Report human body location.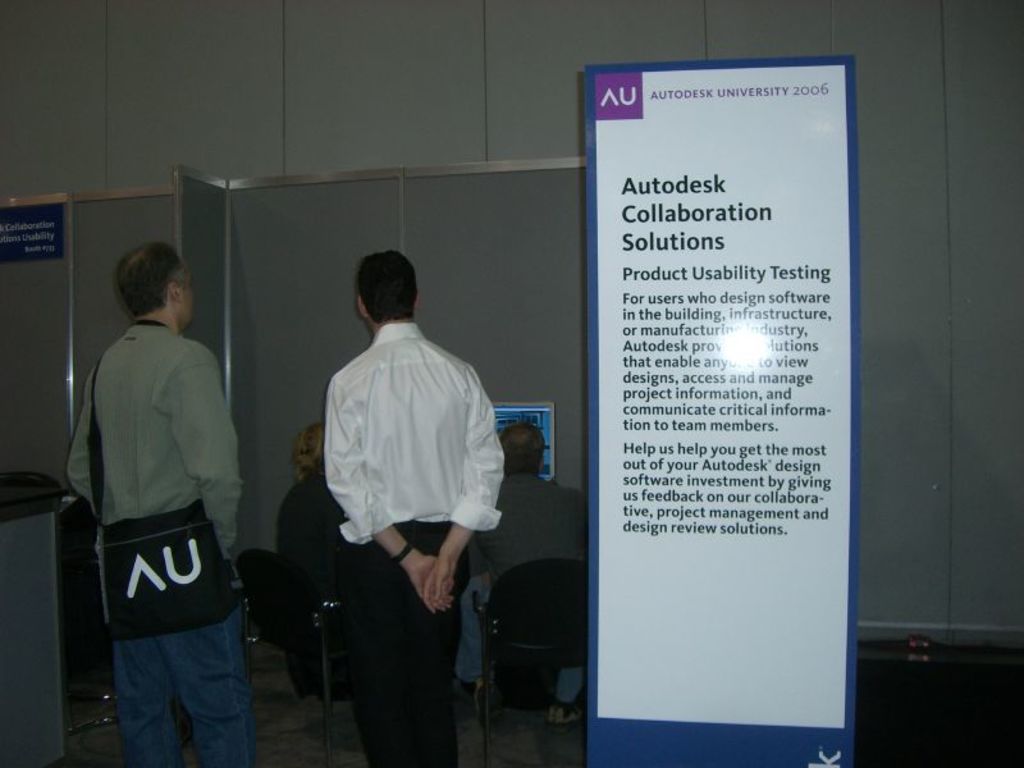
Report: {"left": 302, "top": 302, "right": 495, "bottom": 732}.
